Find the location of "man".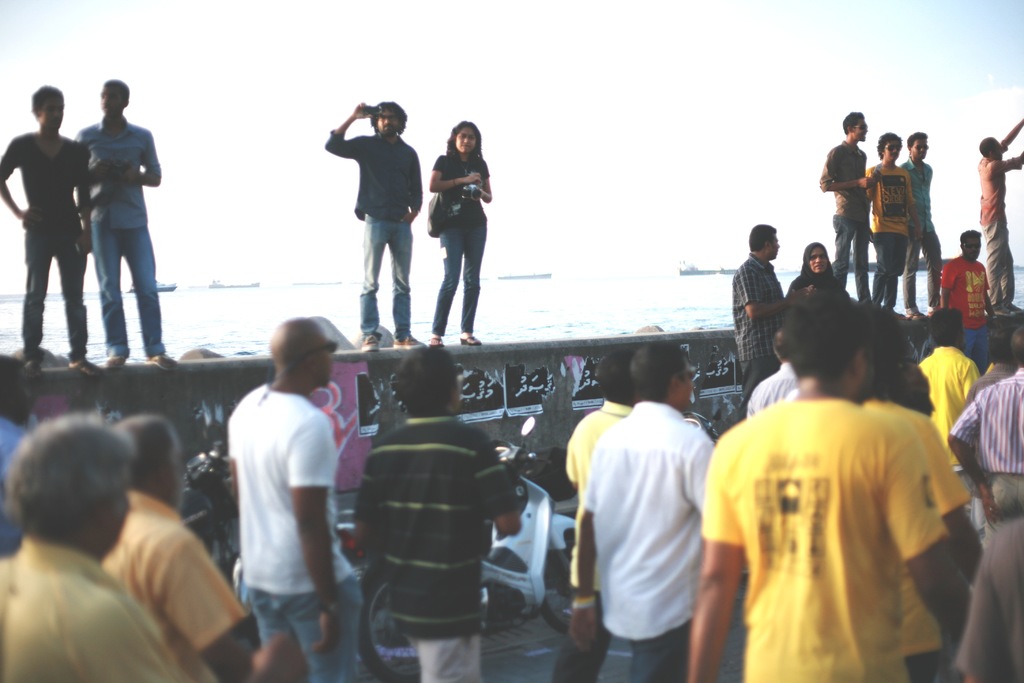
Location: <bbox>551, 342, 656, 682</bbox>.
